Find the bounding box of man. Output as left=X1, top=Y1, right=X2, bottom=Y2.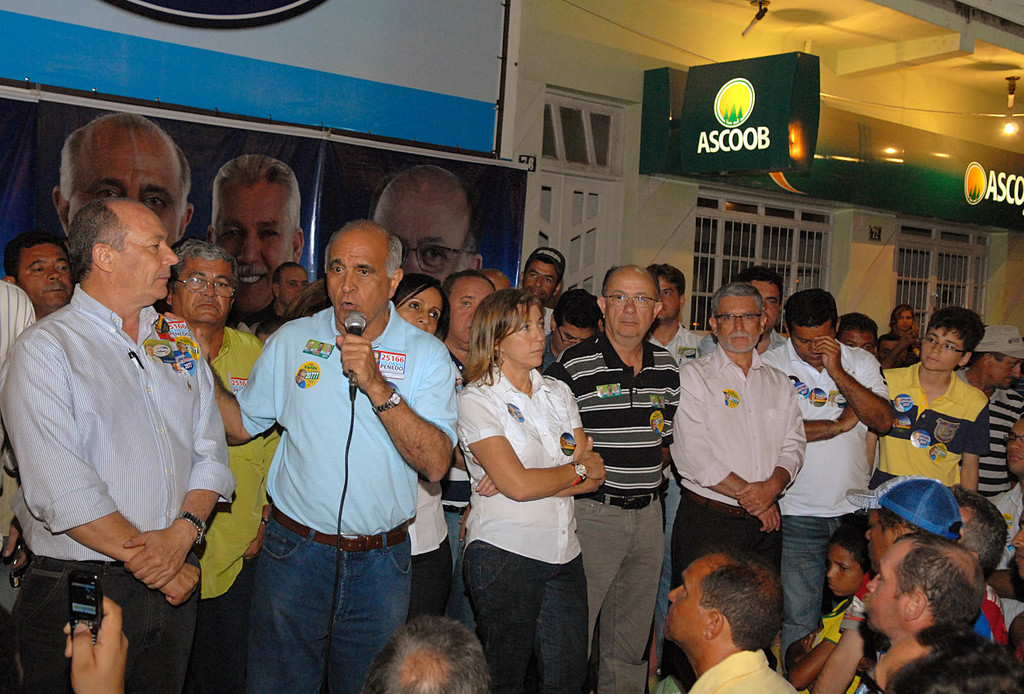
left=963, top=321, right=1023, bottom=495.
